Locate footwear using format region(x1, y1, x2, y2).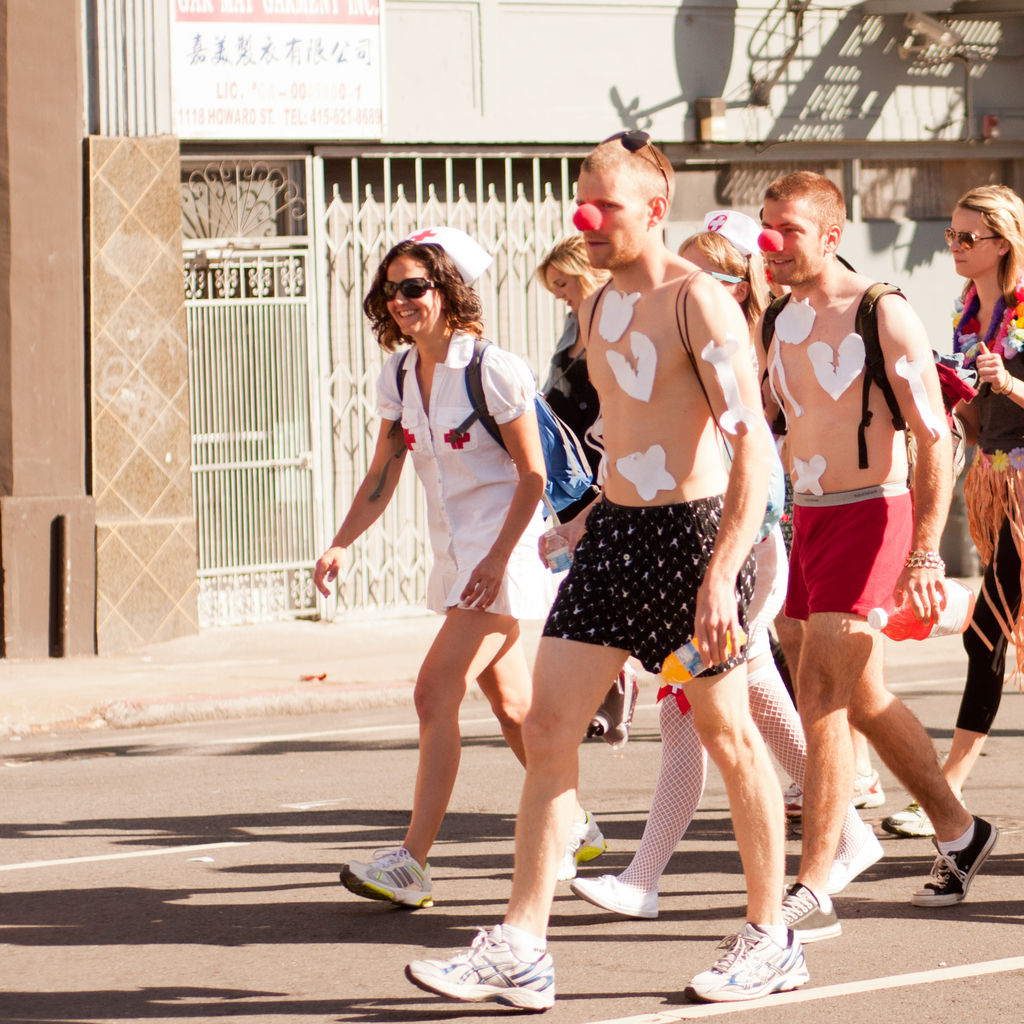
region(557, 868, 668, 921).
